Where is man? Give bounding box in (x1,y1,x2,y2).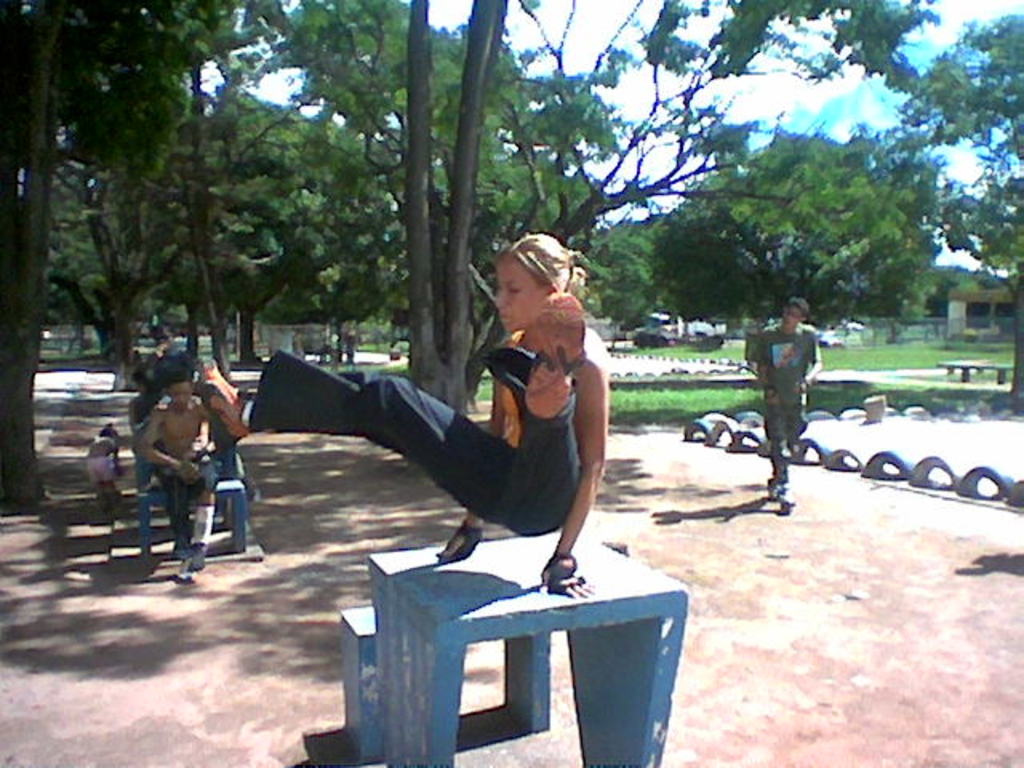
(139,382,216,578).
